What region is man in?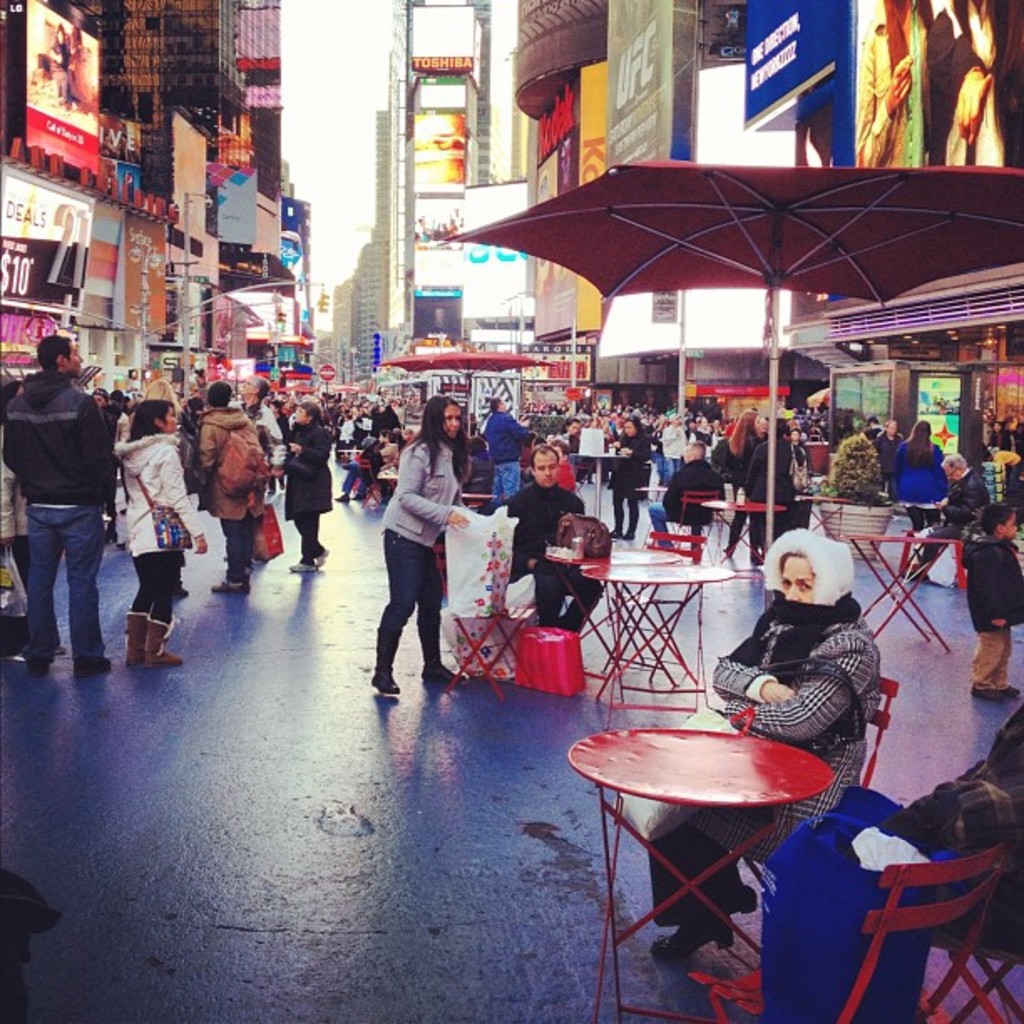
left=189, top=383, right=273, bottom=597.
